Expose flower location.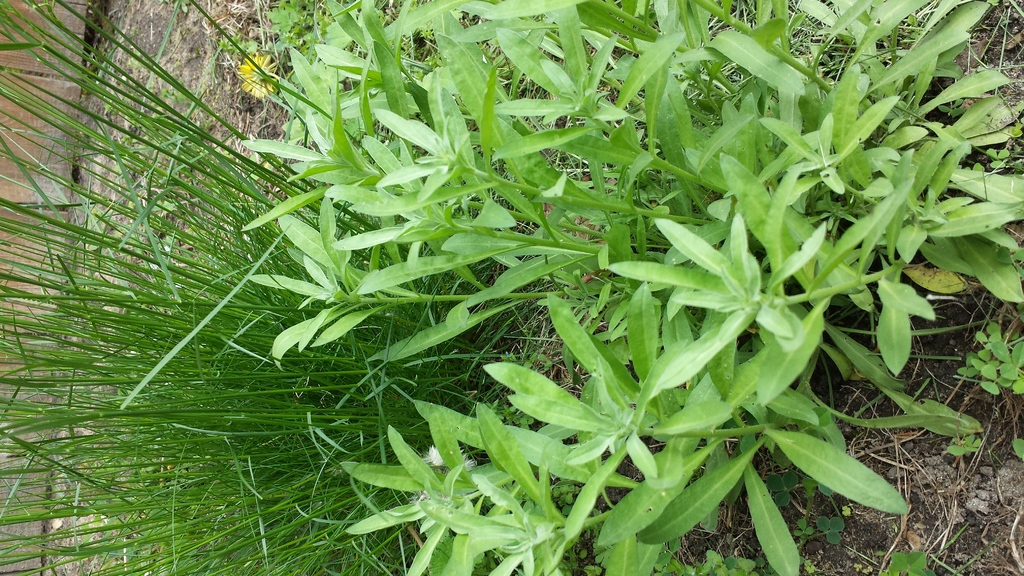
Exposed at box=[236, 54, 277, 97].
